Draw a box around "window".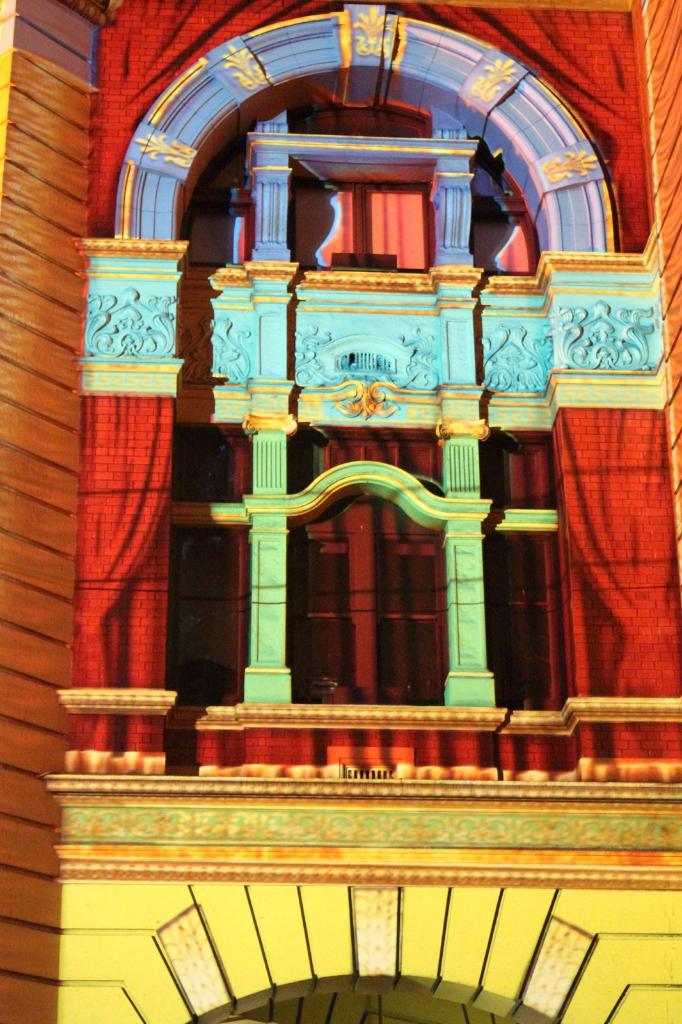
(x1=187, y1=147, x2=250, y2=260).
